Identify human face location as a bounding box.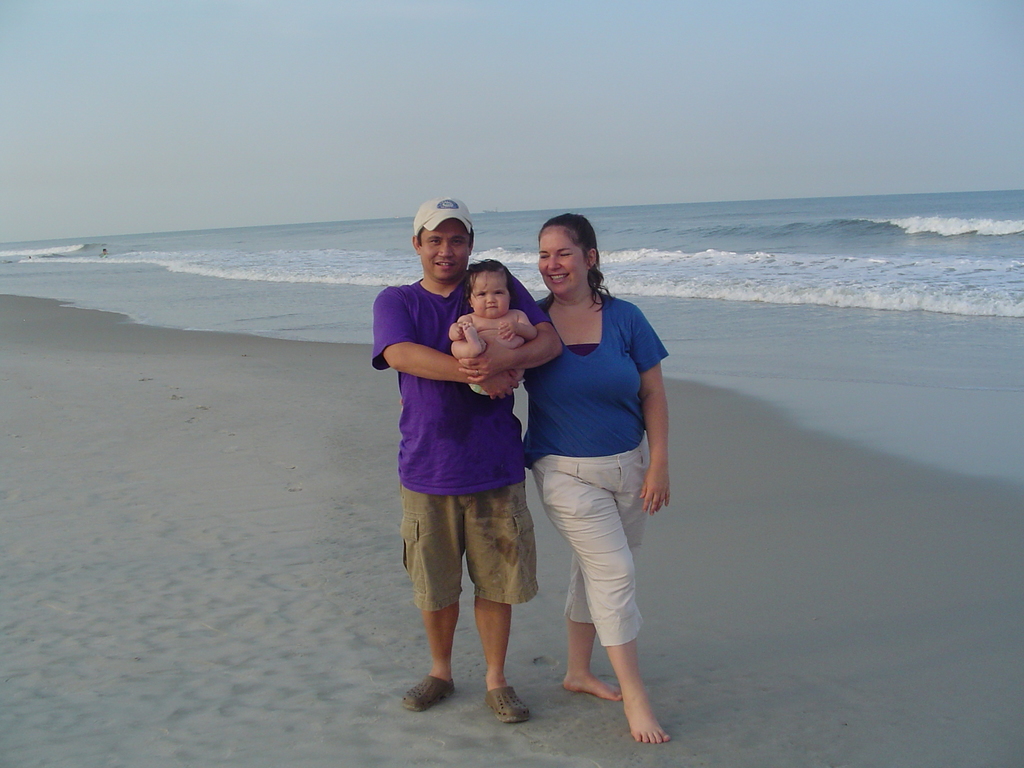
473, 264, 509, 317.
